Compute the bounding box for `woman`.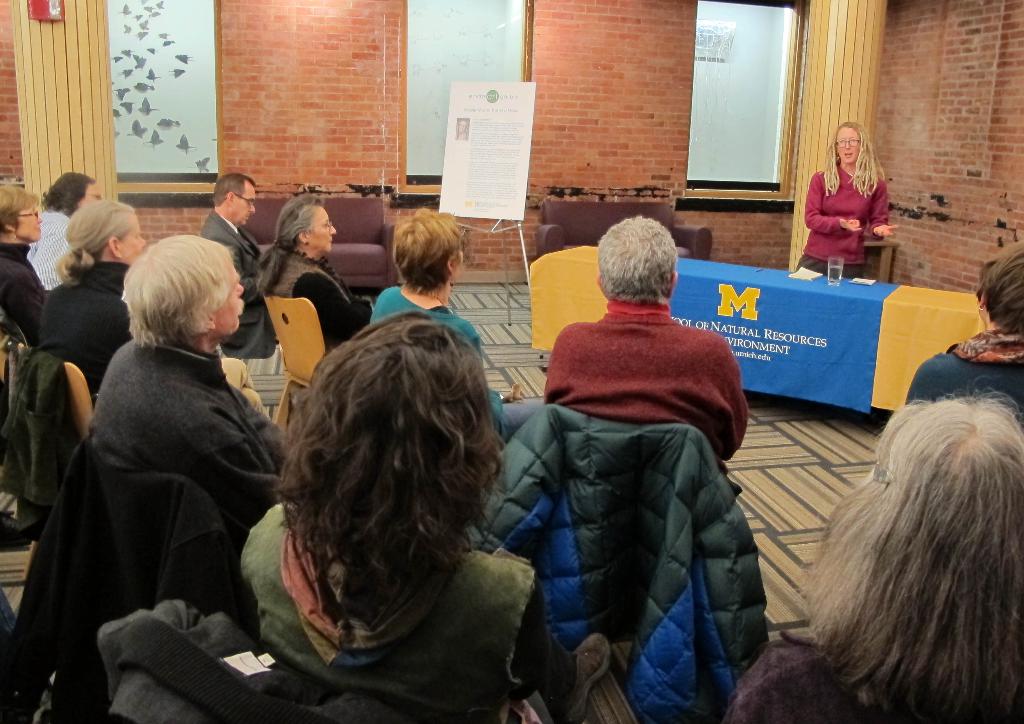
0:181:56:345.
